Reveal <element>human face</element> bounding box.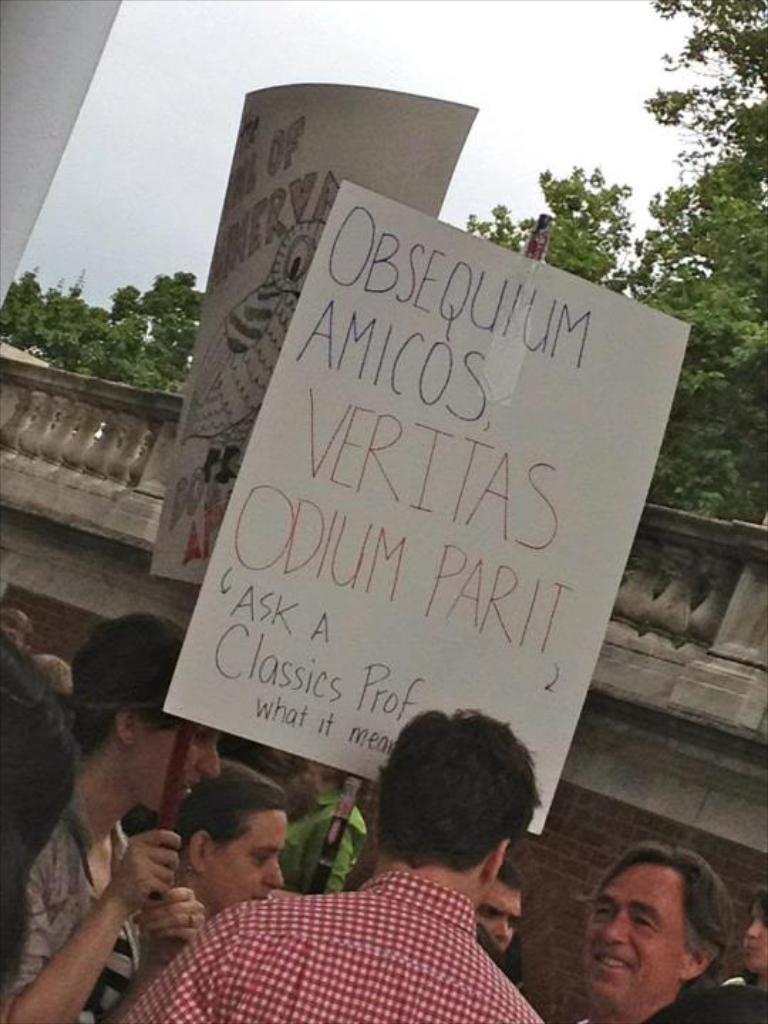
Revealed: {"left": 590, "top": 866, "right": 683, "bottom": 998}.
